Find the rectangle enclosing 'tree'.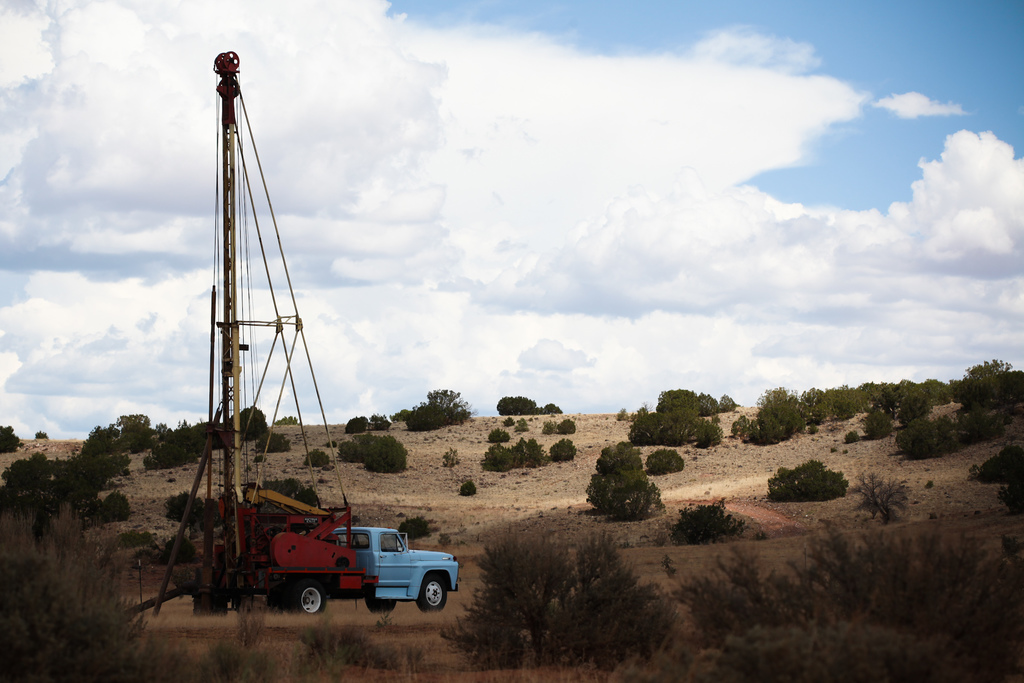
94,491,131,522.
